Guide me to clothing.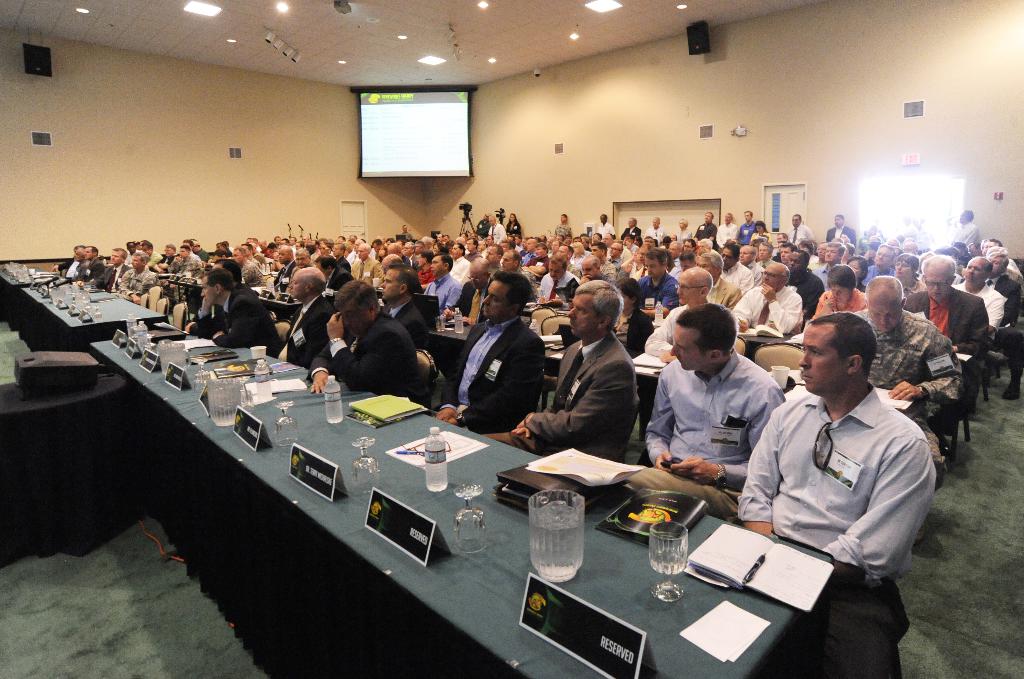
Guidance: <region>278, 255, 301, 282</region>.
